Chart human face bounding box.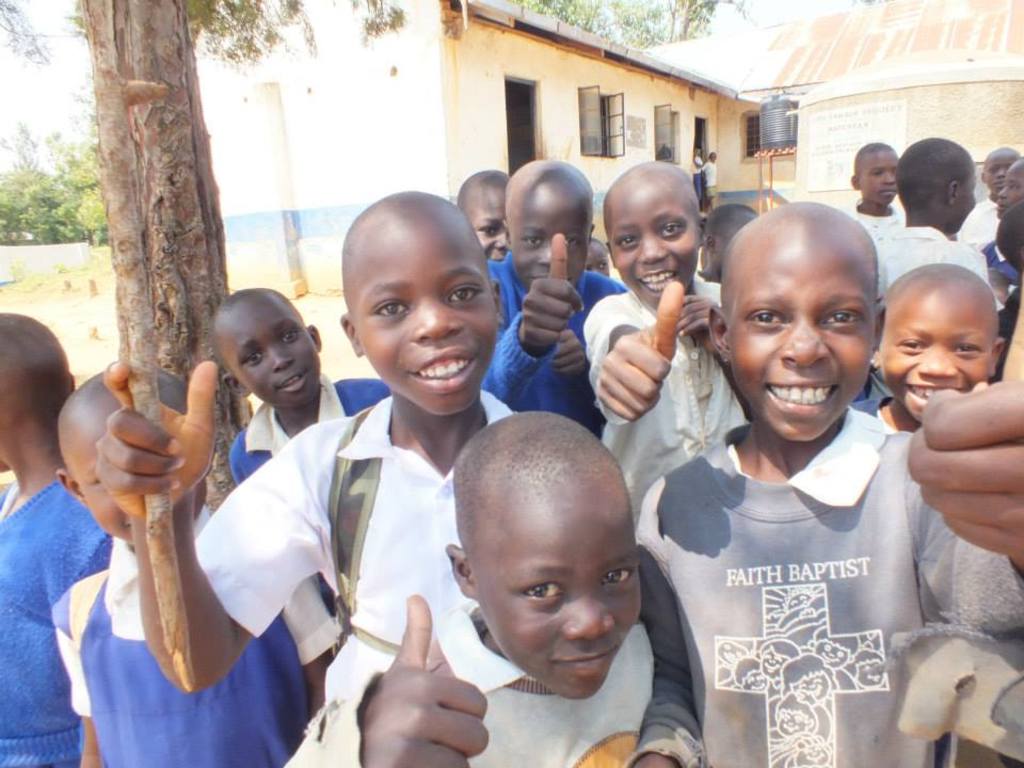
Charted: (left=880, top=282, right=995, bottom=421).
